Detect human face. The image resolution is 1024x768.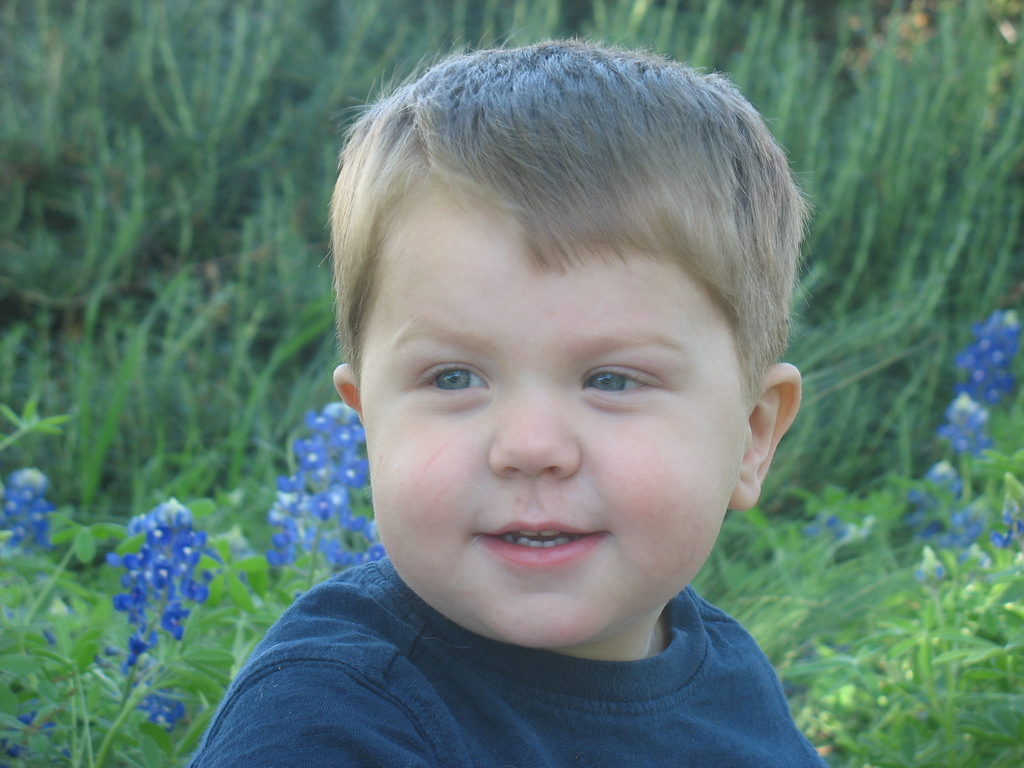
361,186,747,648.
